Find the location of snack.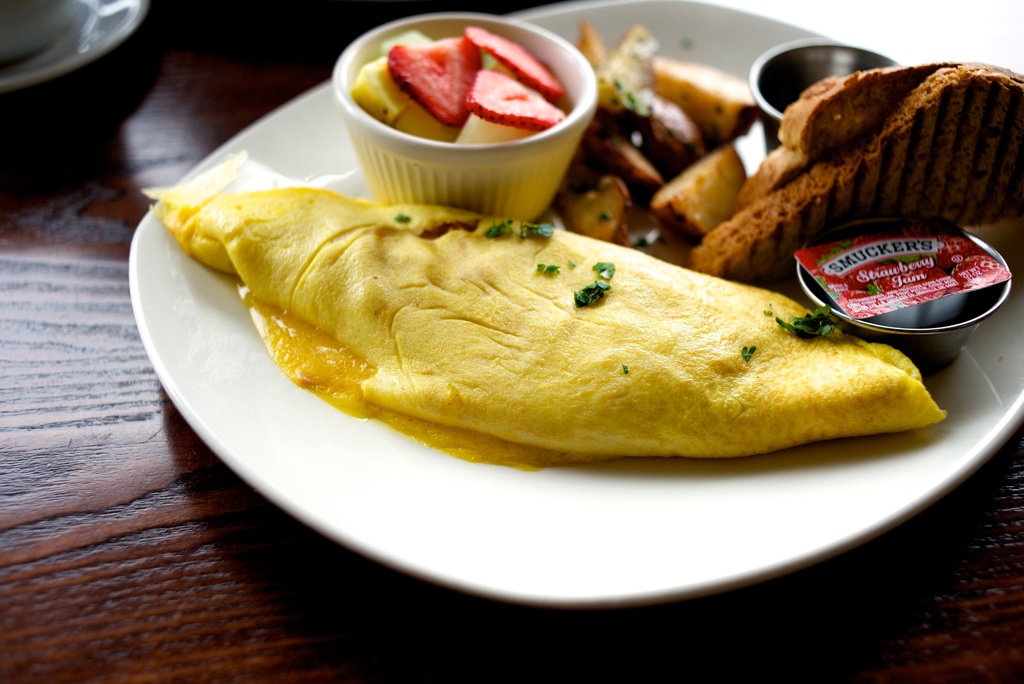
Location: bbox=[164, 187, 944, 457].
